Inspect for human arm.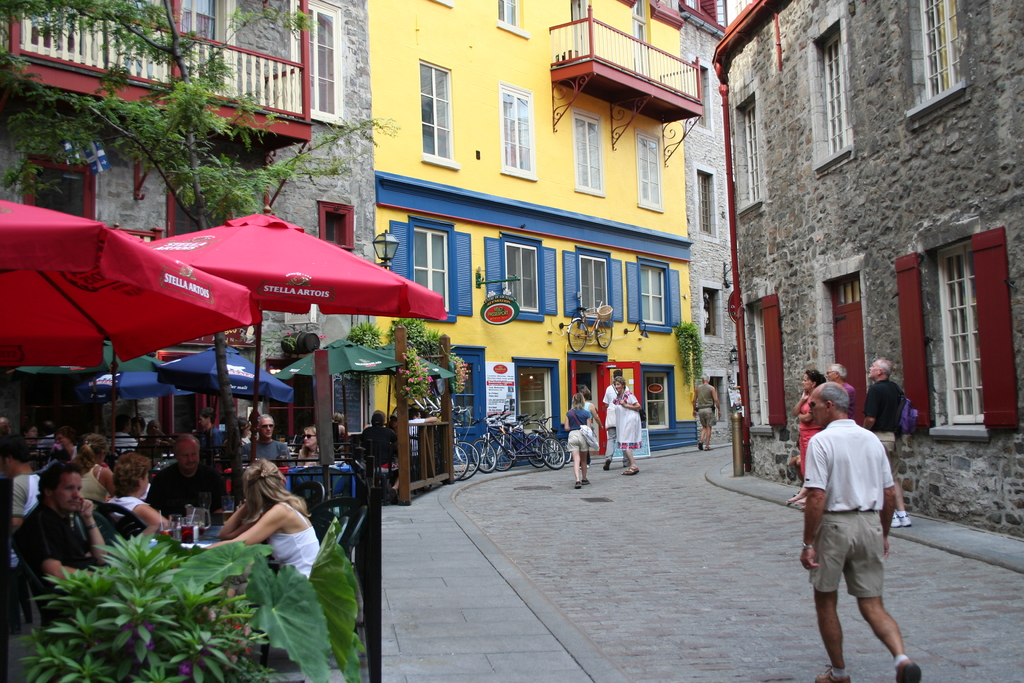
Inspection: detection(13, 511, 81, 591).
